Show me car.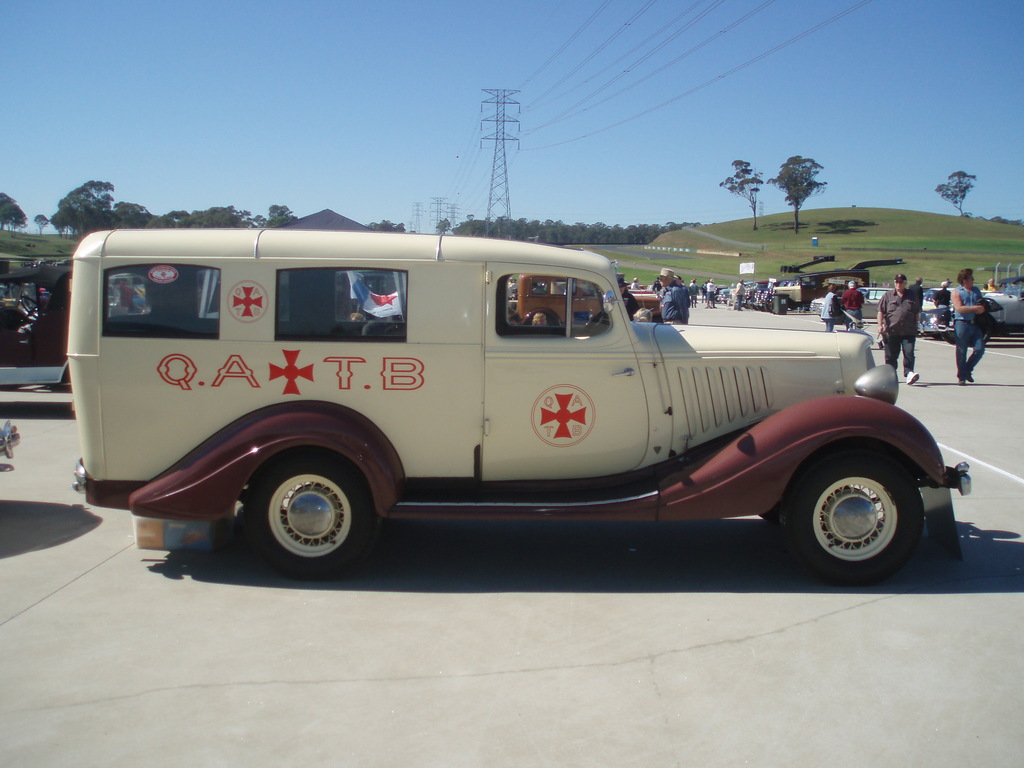
car is here: (919,288,954,309).
